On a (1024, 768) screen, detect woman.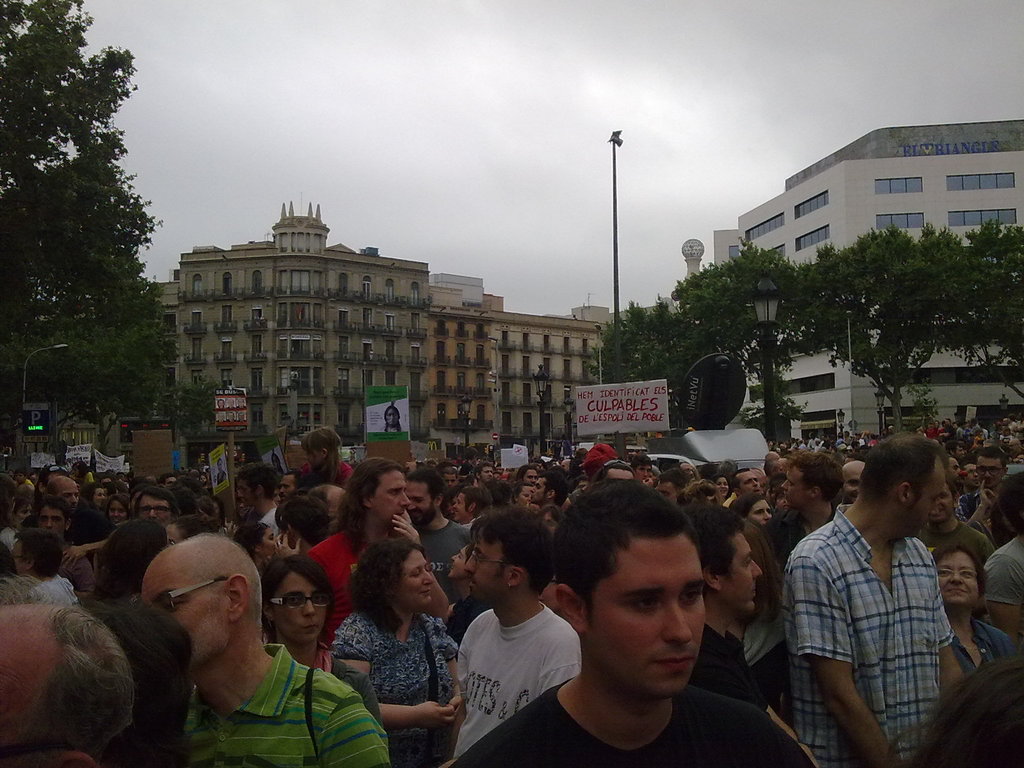
bbox=[712, 473, 730, 500].
